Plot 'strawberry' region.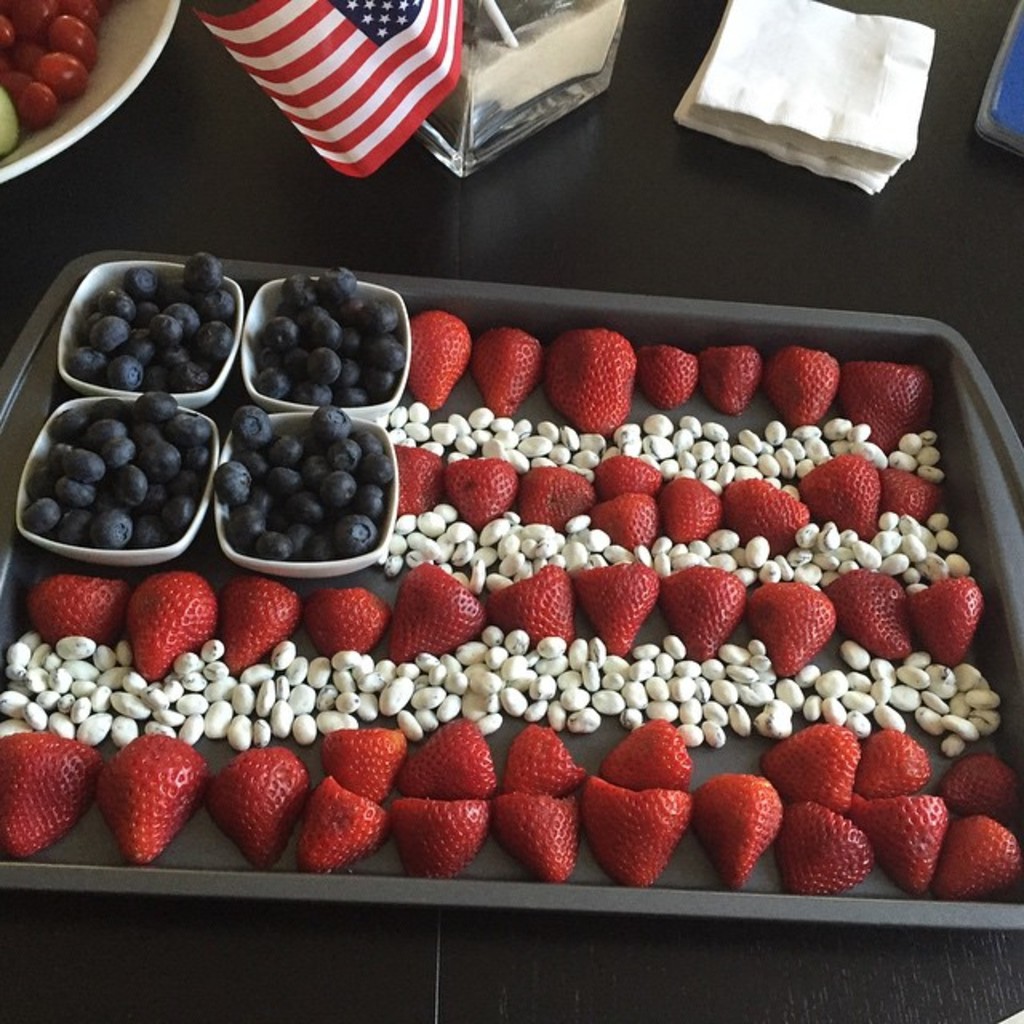
Plotted at <region>822, 570, 914, 664</region>.
